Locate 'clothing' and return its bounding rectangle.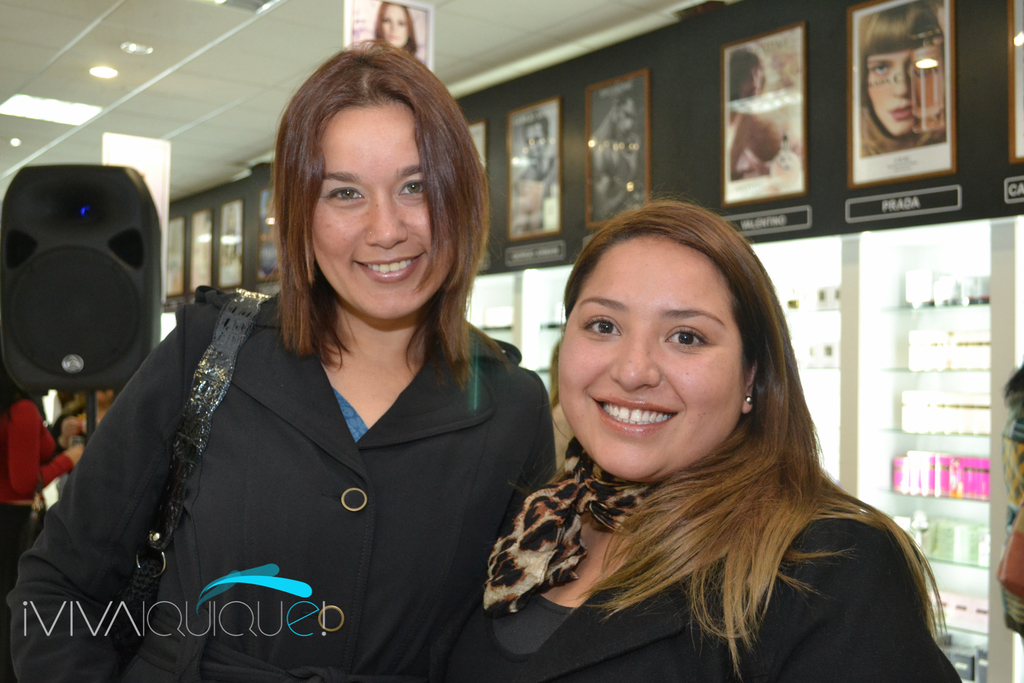
[x1=52, y1=280, x2=571, y2=655].
